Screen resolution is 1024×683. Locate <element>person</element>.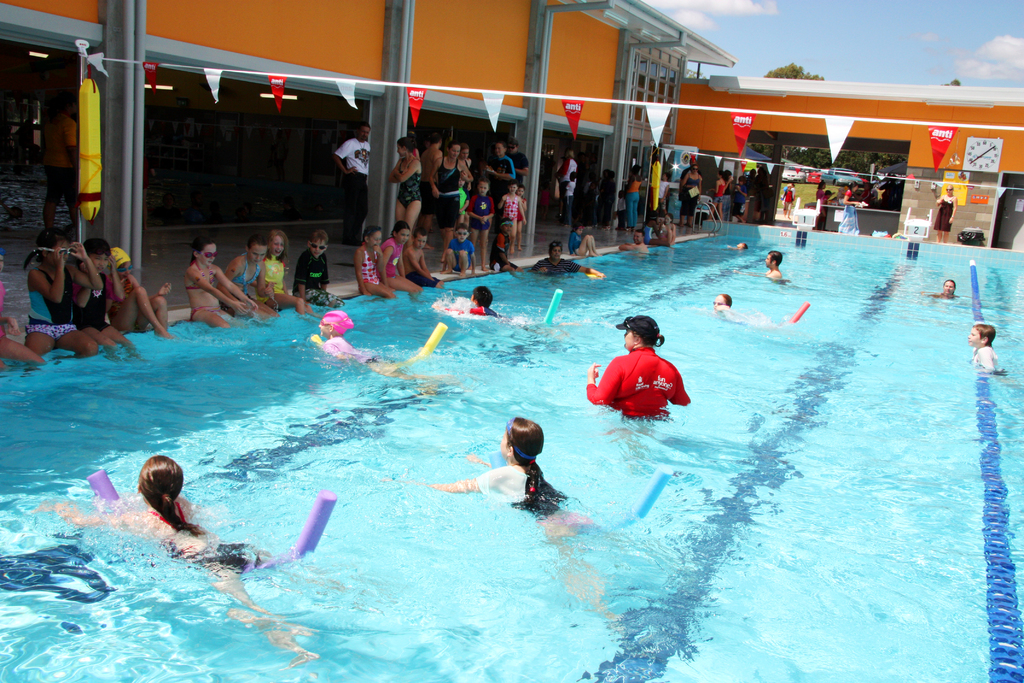
l=428, t=140, r=470, b=244.
